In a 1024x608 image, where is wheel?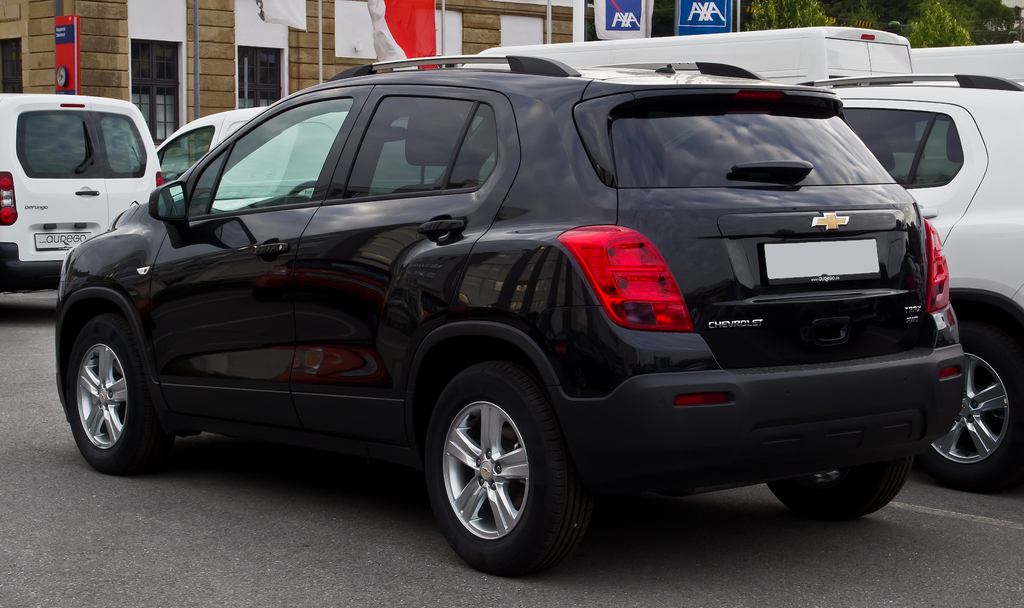
left=424, top=365, right=590, bottom=578.
